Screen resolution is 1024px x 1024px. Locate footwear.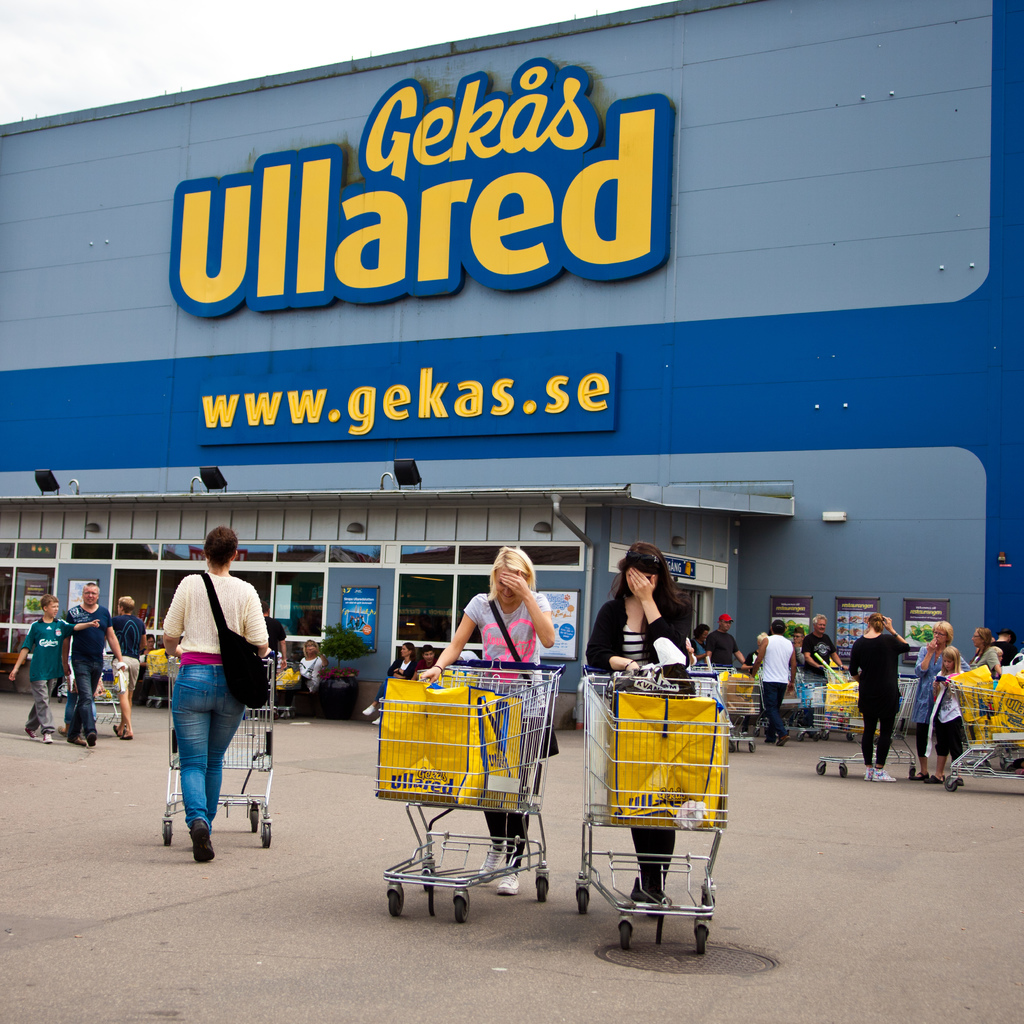
(485,858,520,895).
